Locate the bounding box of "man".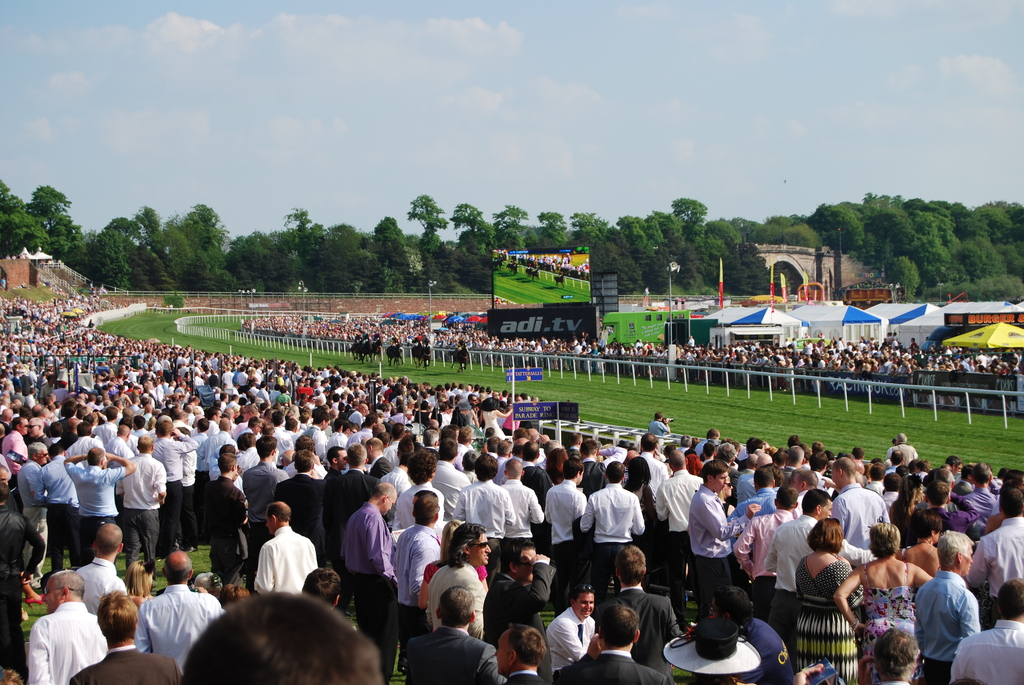
Bounding box: Rect(212, 452, 244, 587).
